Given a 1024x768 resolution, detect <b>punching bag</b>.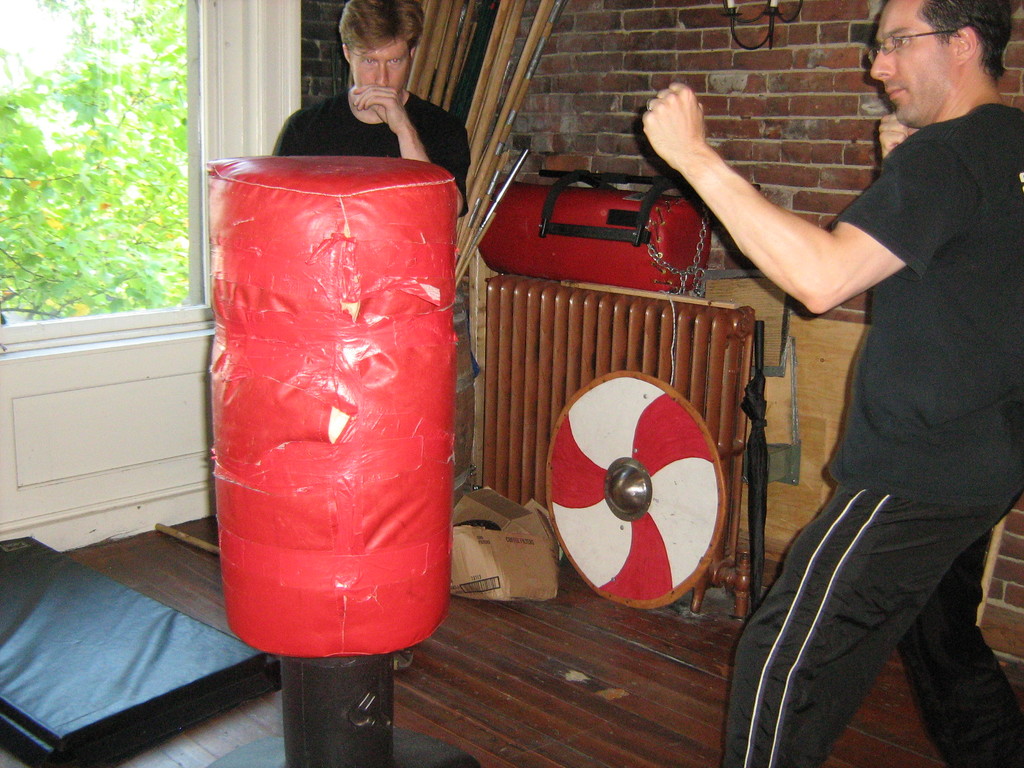
{"left": 473, "top": 185, "right": 711, "bottom": 298}.
